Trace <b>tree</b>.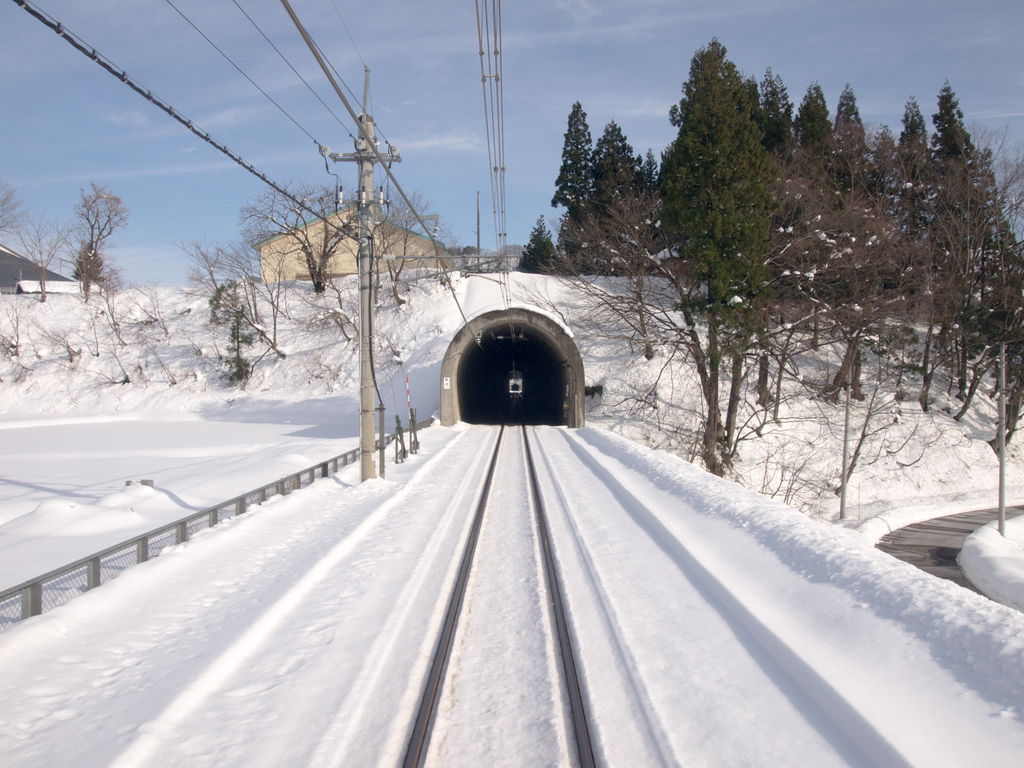
Traced to [202,271,269,382].
